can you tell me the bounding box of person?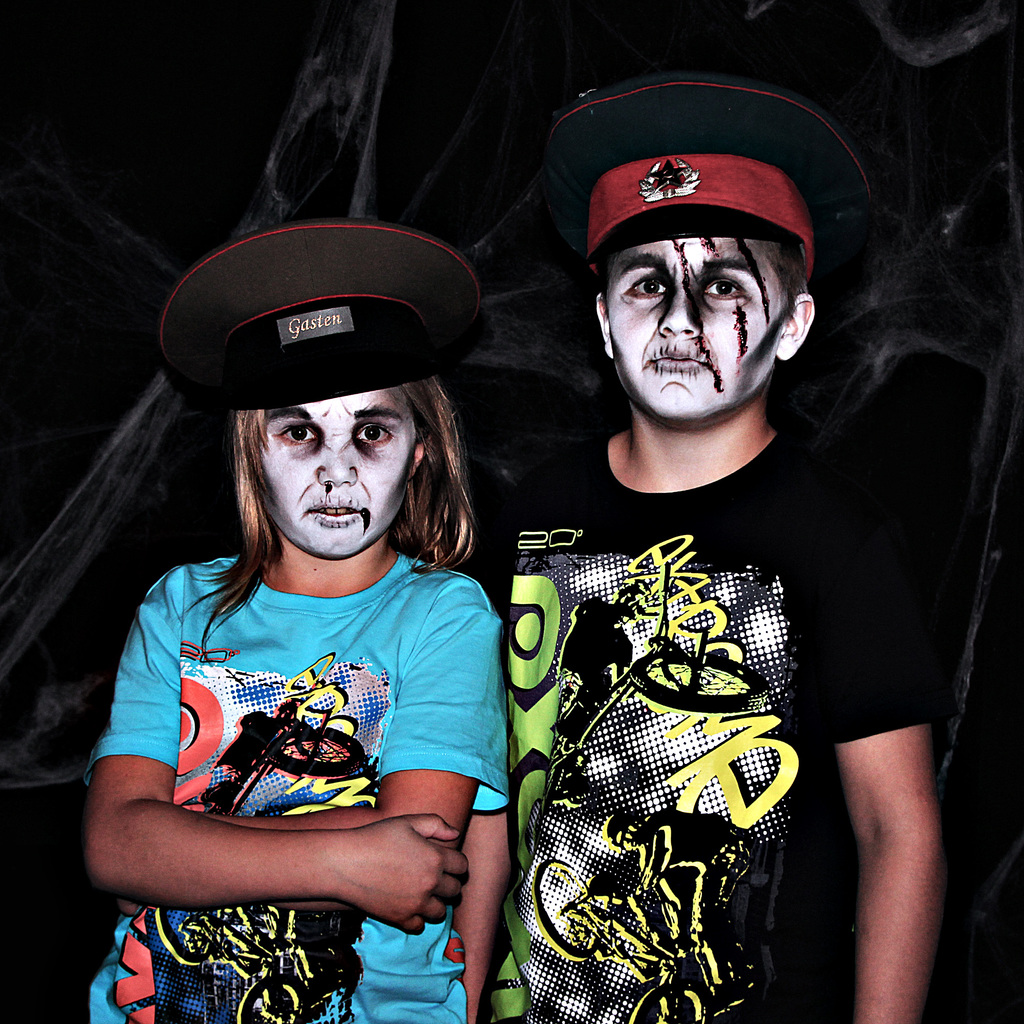
x1=481, y1=70, x2=945, y2=1023.
